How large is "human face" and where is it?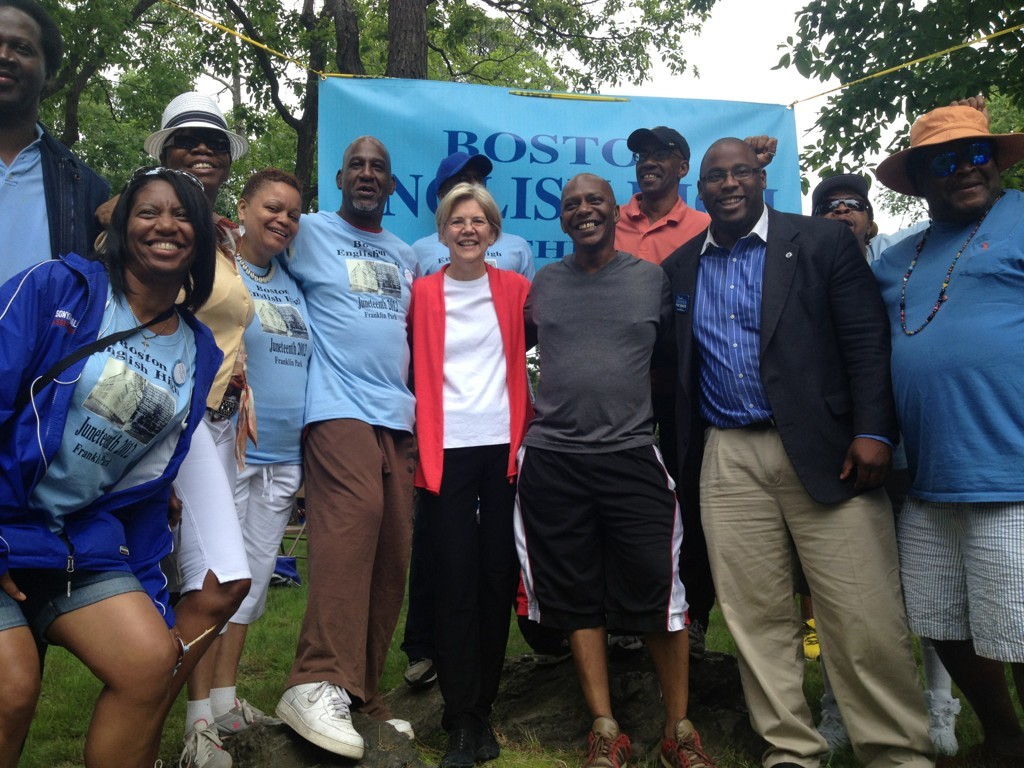
Bounding box: (left=242, top=176, right=303, bottom=249).
